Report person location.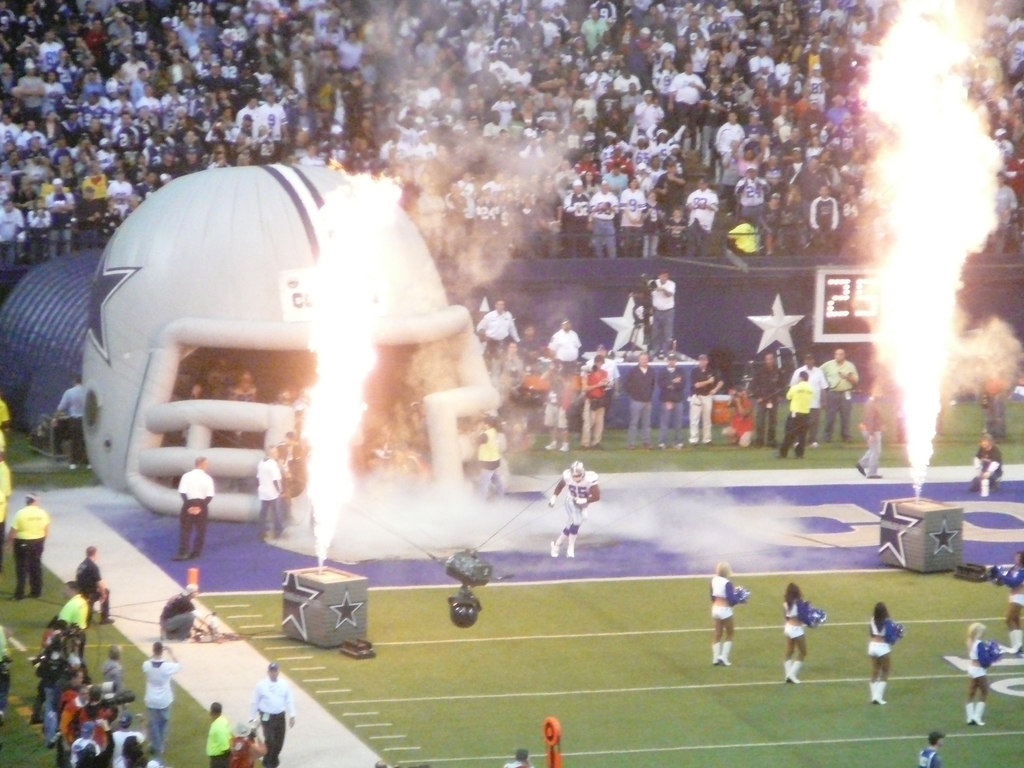
Report: region(255, 660, 297, 767).
